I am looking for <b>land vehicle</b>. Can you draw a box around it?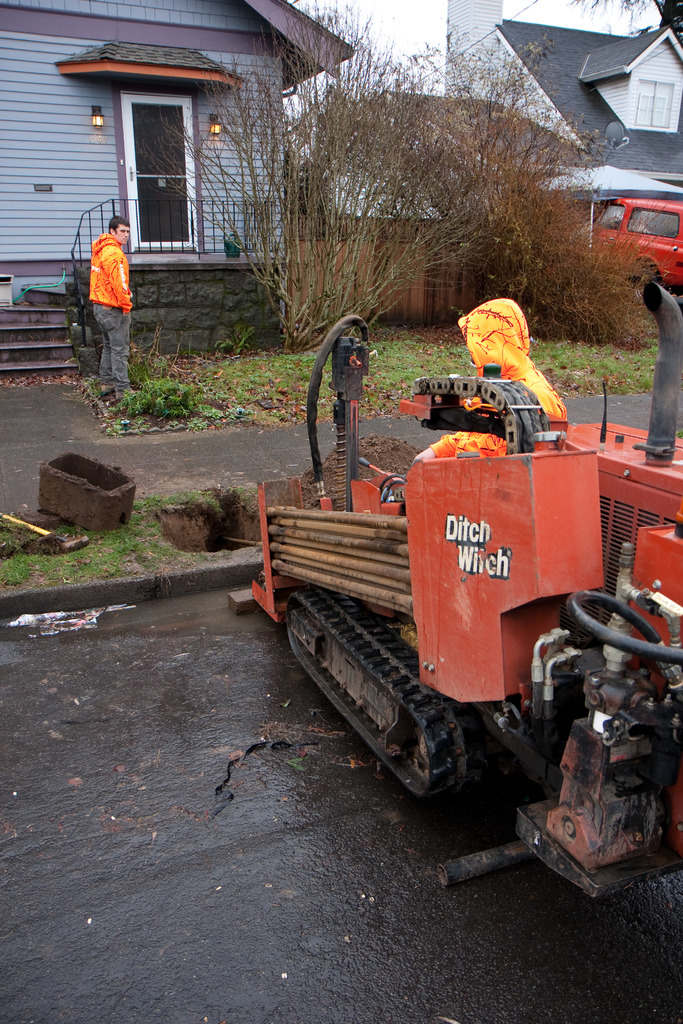
Sure, the bounding box is <region>238, 317, 677, 861</region>.
